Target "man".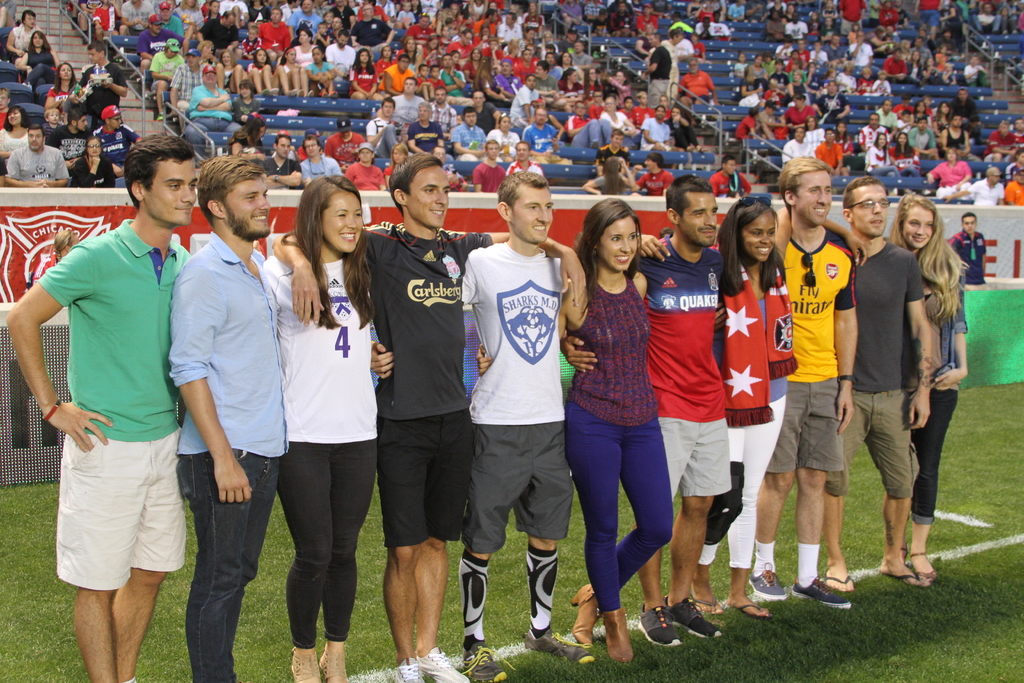
Target region: bbox(522, 106, 561, 154).
